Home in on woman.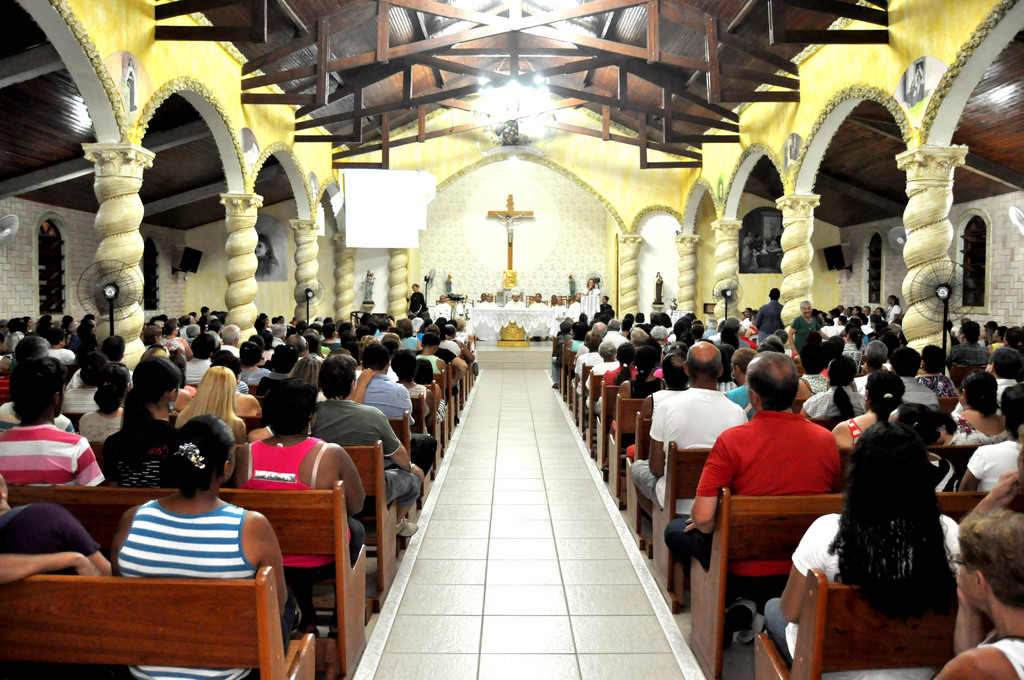
Homed in at {"left": 634, "top": 330, "right": 659, "bottom": 356}.
